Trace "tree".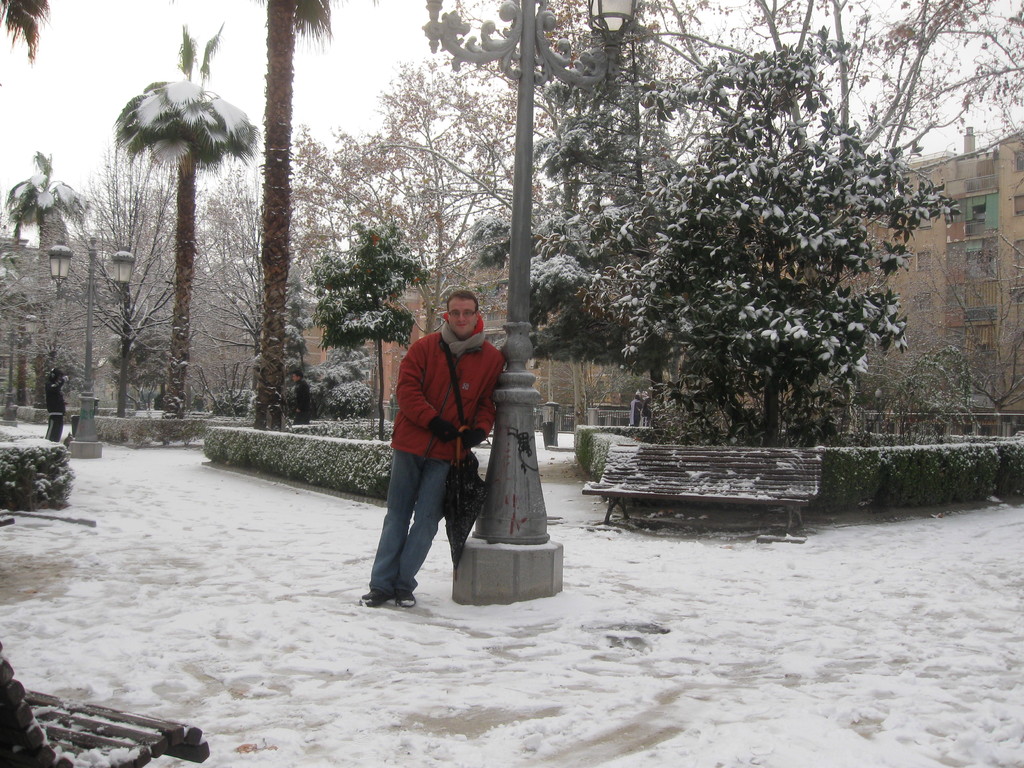
Traced to (x1=0, y1=236, x2=42, y2=406).
